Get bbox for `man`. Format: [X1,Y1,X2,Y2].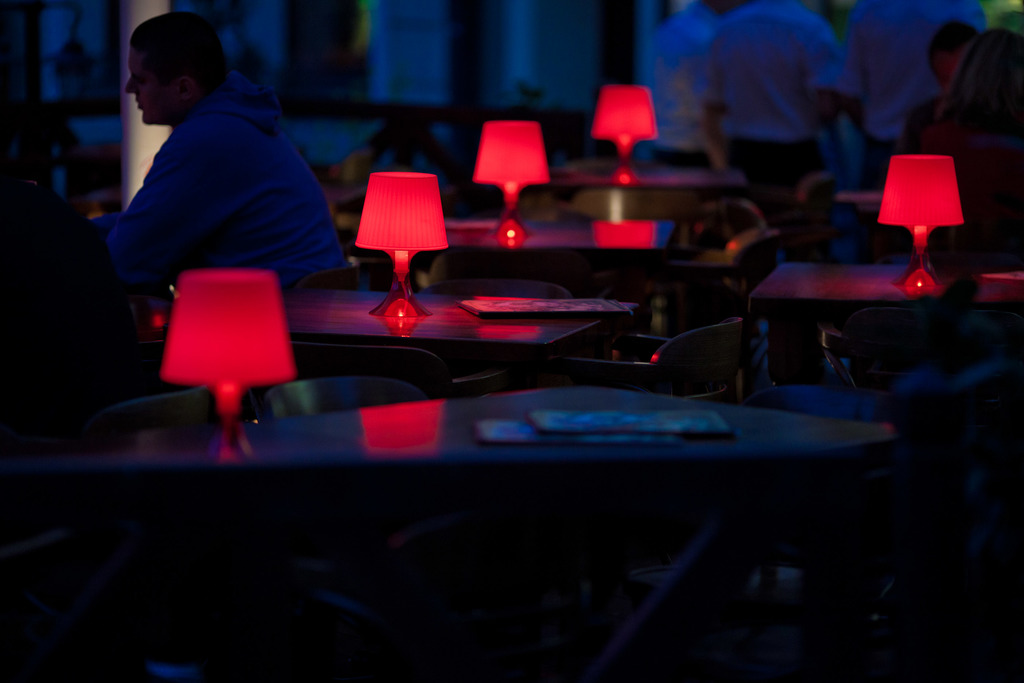
[850,0,999,185].
